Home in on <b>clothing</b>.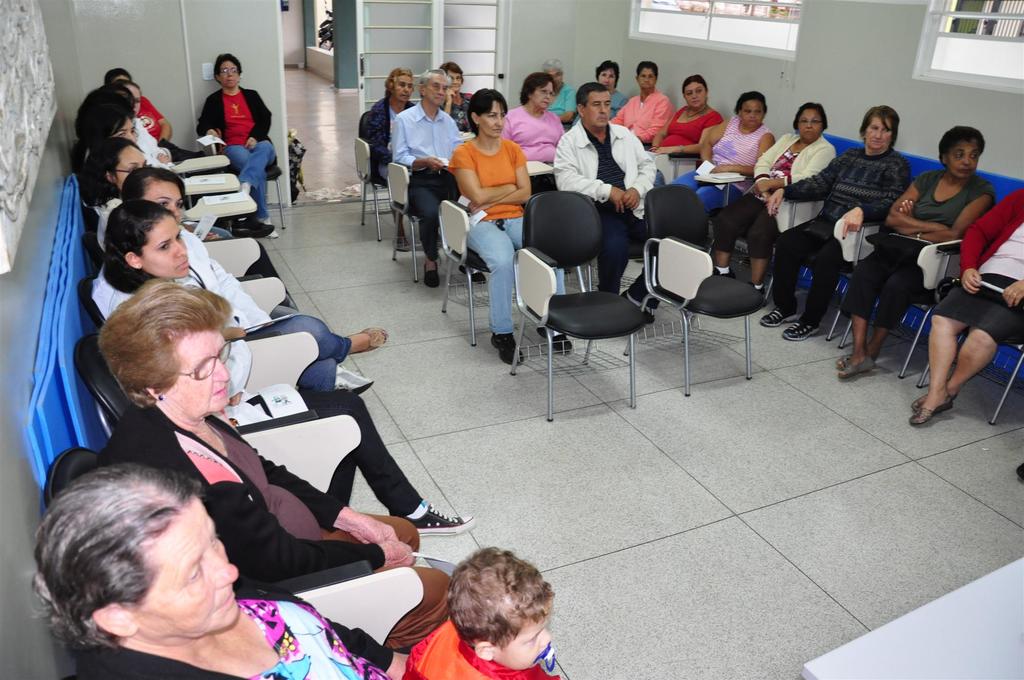
Homed in at <bbox>90, 251, 427, 522</bbox>.
